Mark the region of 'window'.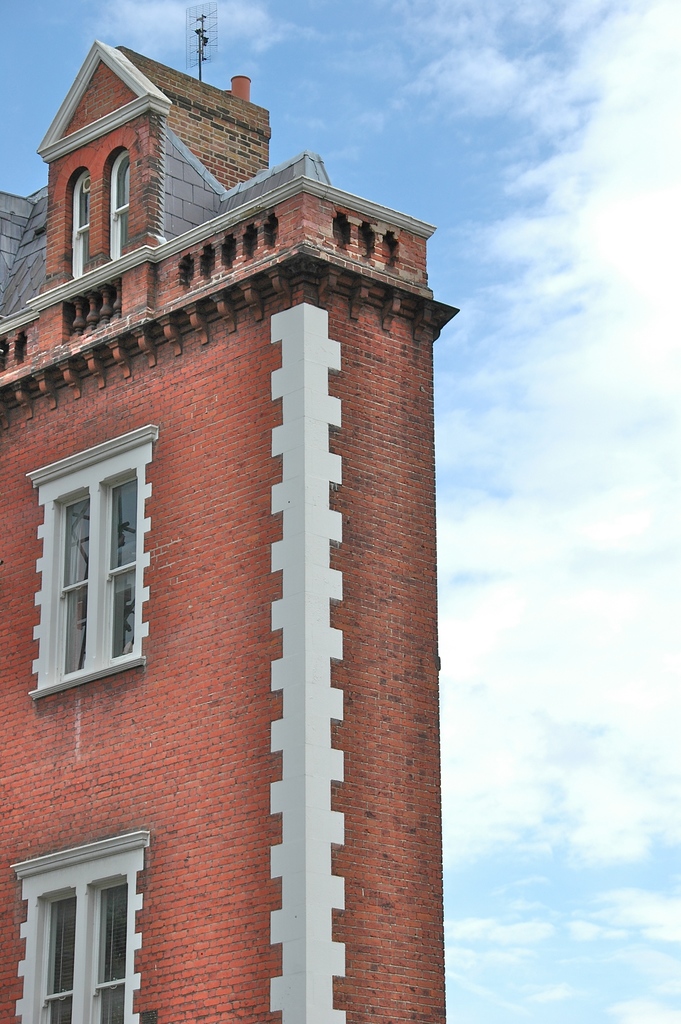
Region: {"x1": 26, "y1": 872, "x2": 130, "y2": 1023}.
